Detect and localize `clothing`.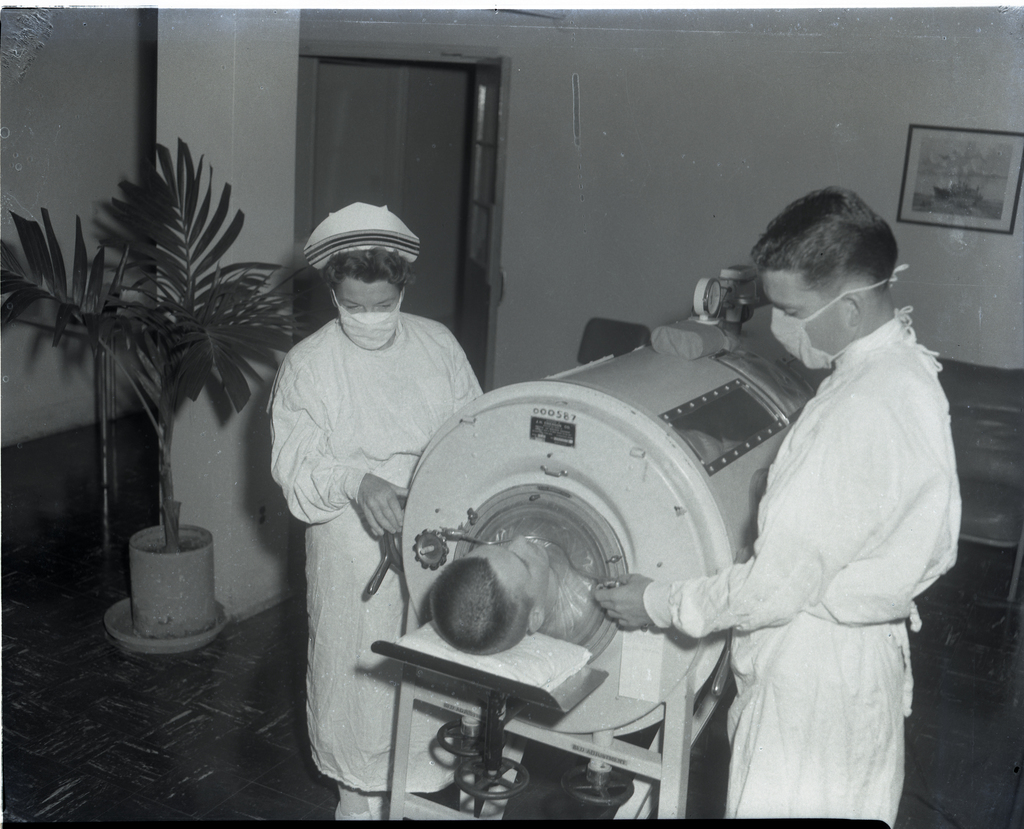
Localized at left=680, top=241, right=964, bottom=817.
